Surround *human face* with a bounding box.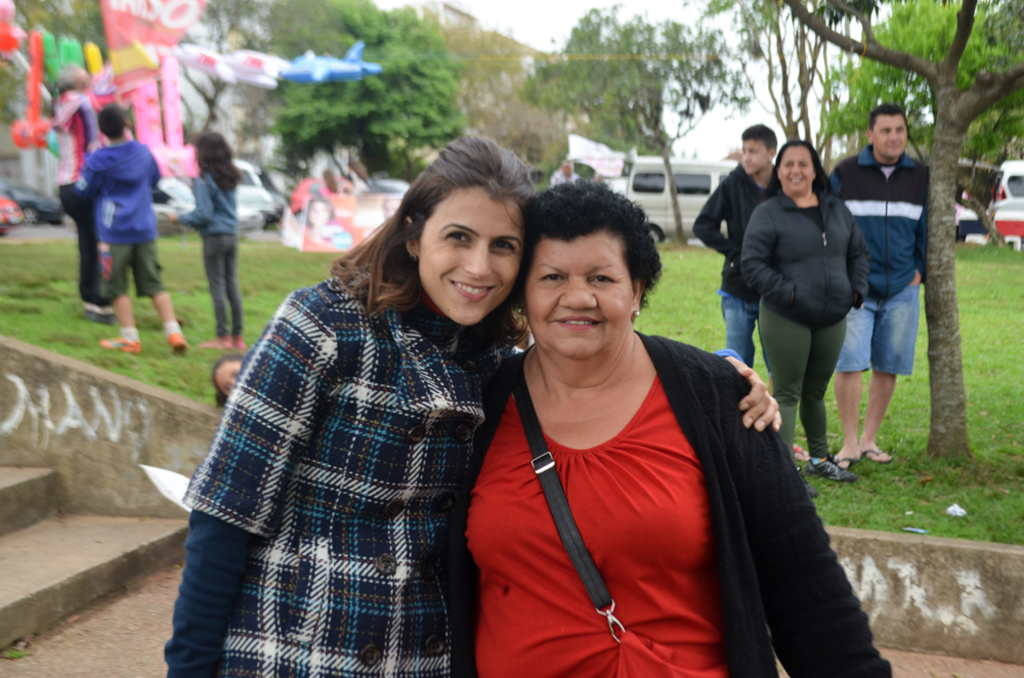
crop(420, 184, 522, 331).
